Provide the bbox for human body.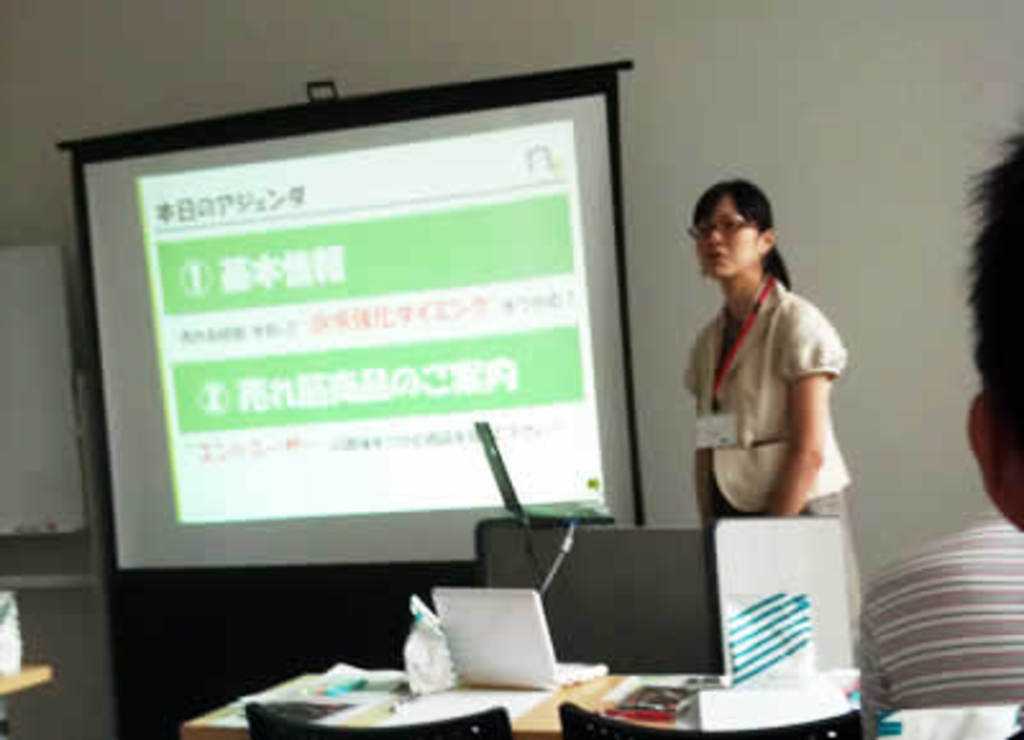
box(960, 136, 1021, 520).
